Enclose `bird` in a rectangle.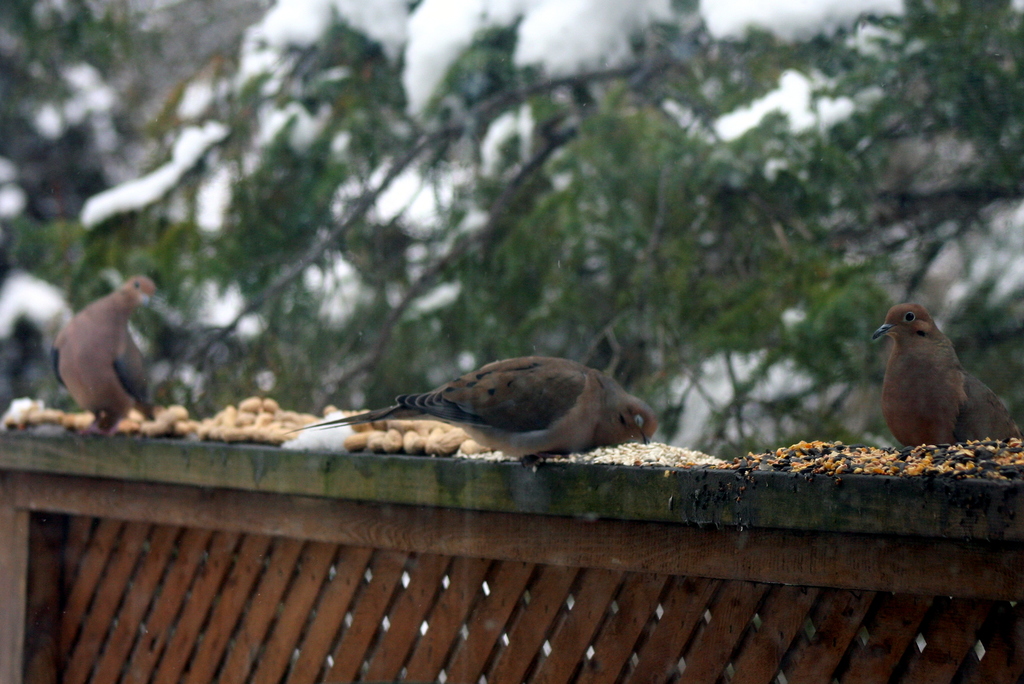
pyautogui.locateOnScreen(278, 356, 690, 474).
